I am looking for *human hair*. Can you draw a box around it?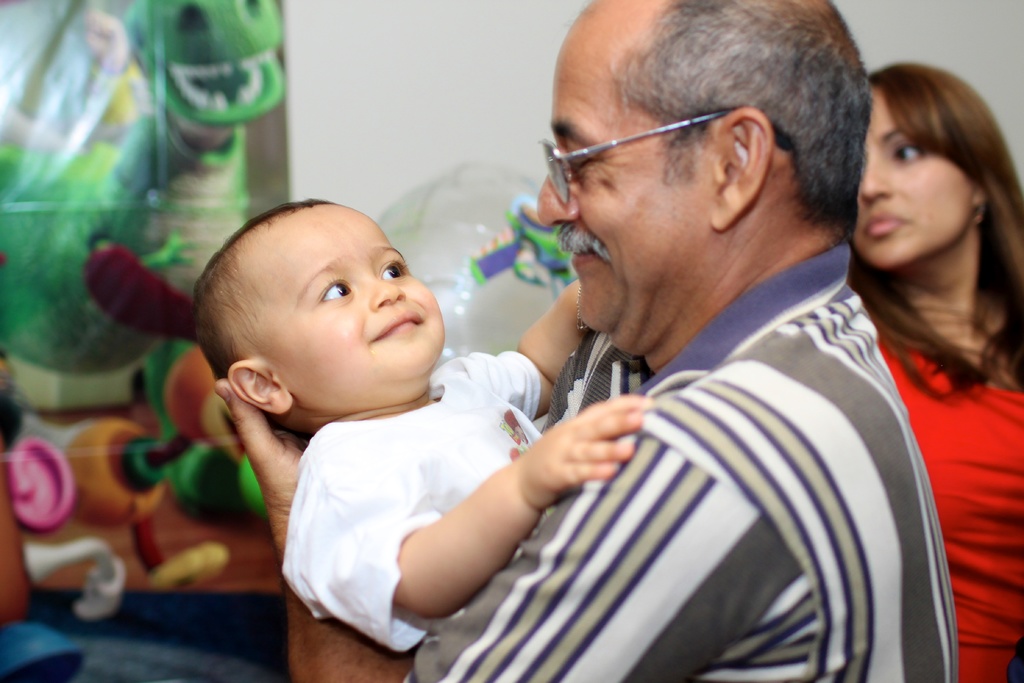
Sure, the bounding box is x1=615, y1=3, x2=875, y2=221.
